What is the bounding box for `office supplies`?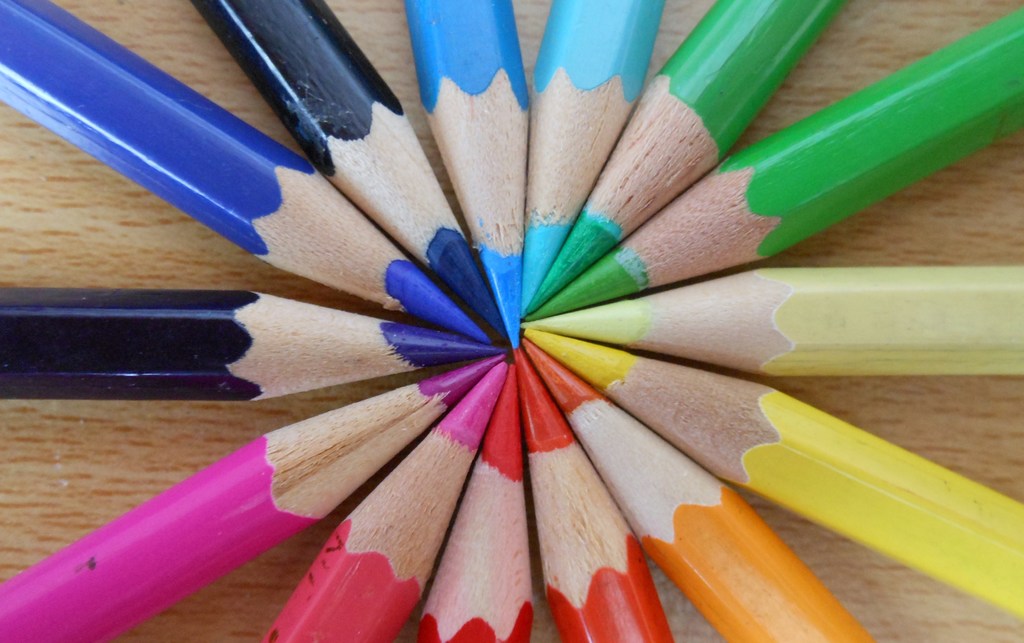
left=517, top=336, right=1023, bottom=618.
